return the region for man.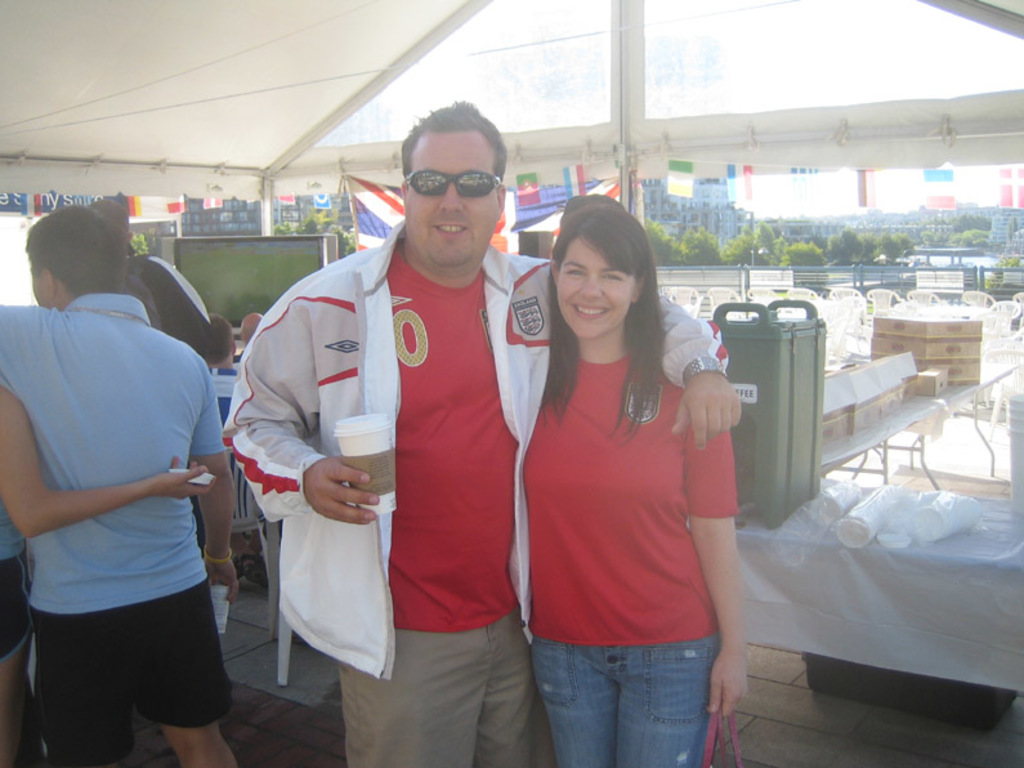
bbox=[192, 314, 247, 586].
